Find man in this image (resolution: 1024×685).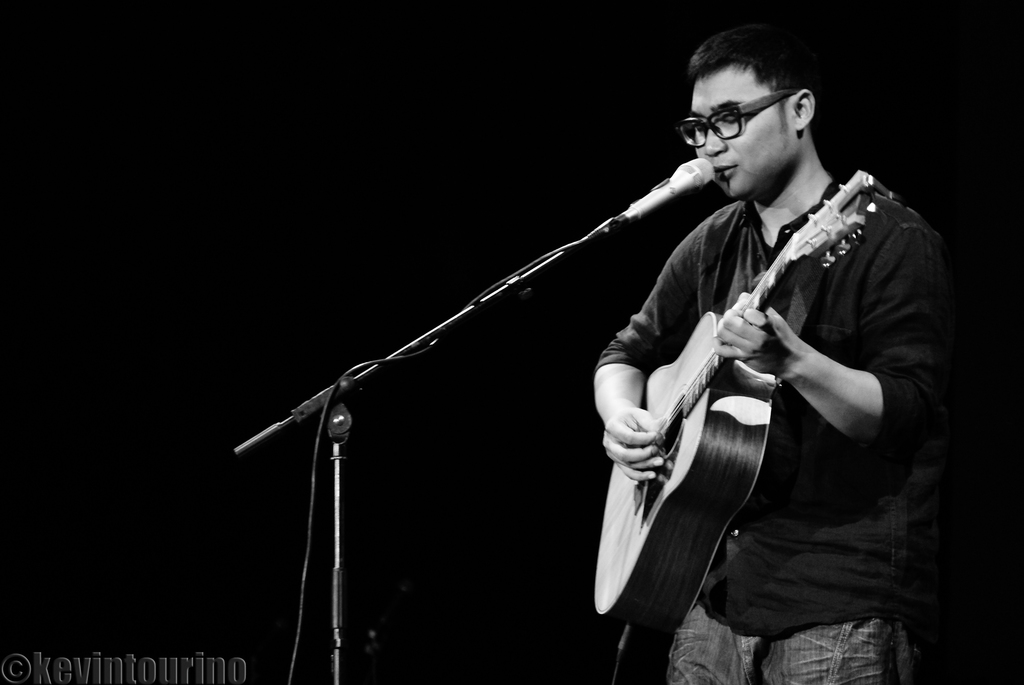
left=548, top=22, right=968, bottom=678.
